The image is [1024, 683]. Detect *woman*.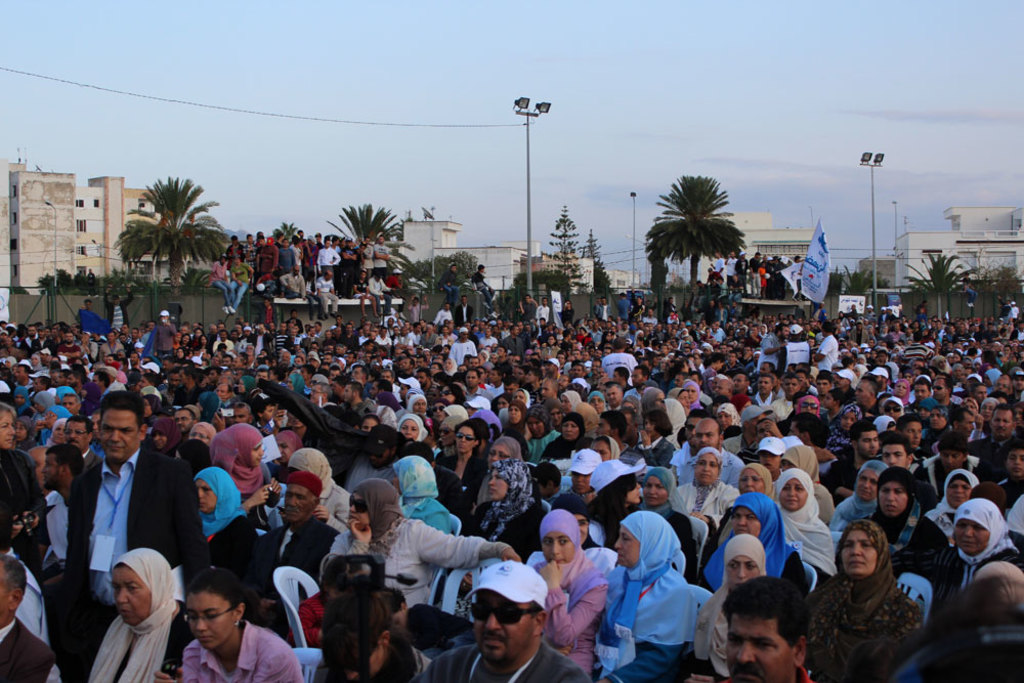
Detection: x1=642, y1=461, x2=694, y2=537.
